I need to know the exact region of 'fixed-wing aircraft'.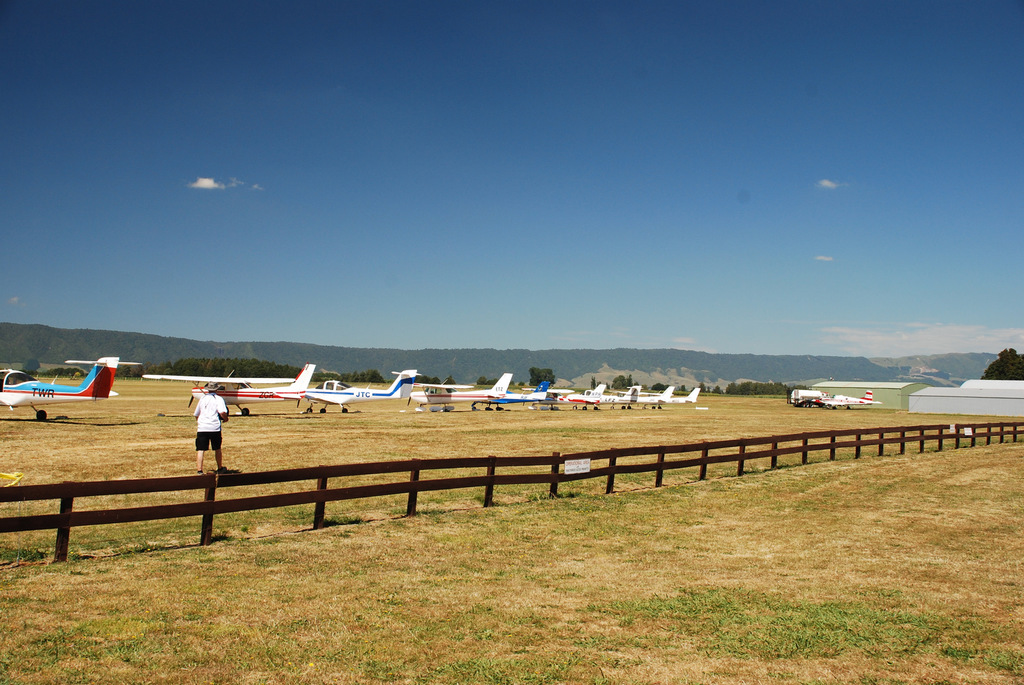
Region: bbox=[492, 377, 561, 406].
